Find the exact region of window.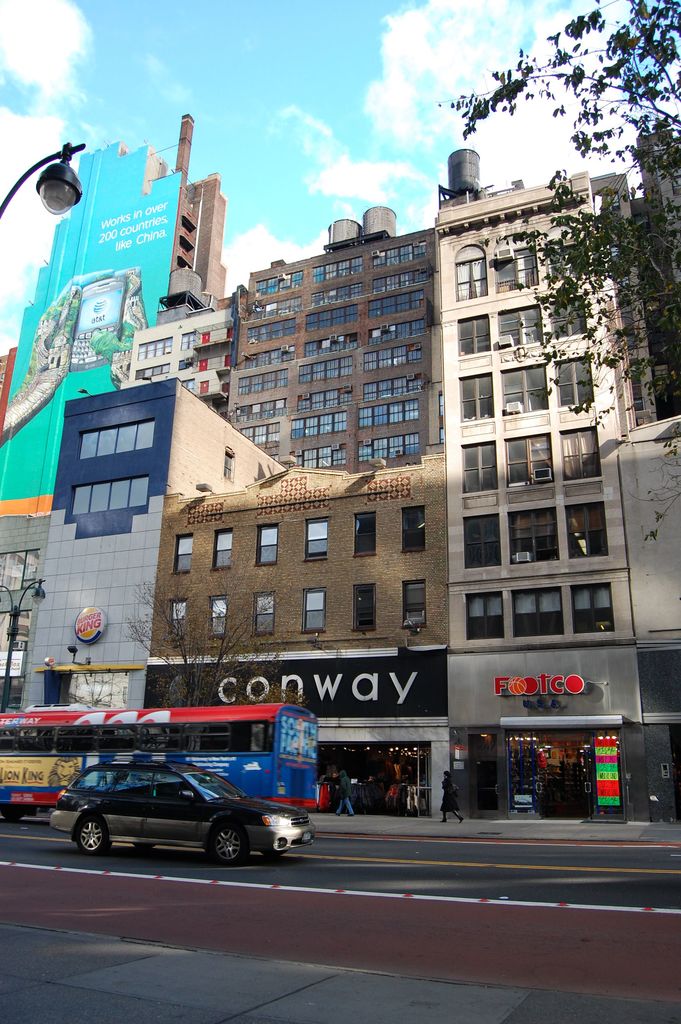
Exact region: (568, 428, 595, 485).
